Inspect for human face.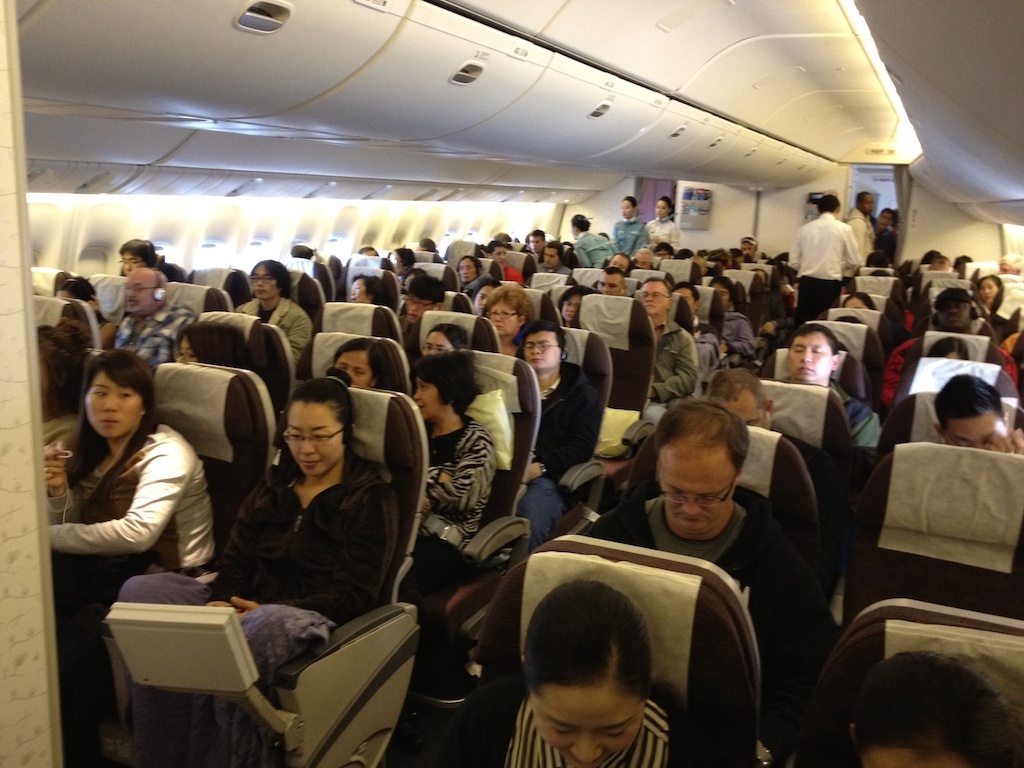
Inspection: locate(489, 301, 516, 327).
